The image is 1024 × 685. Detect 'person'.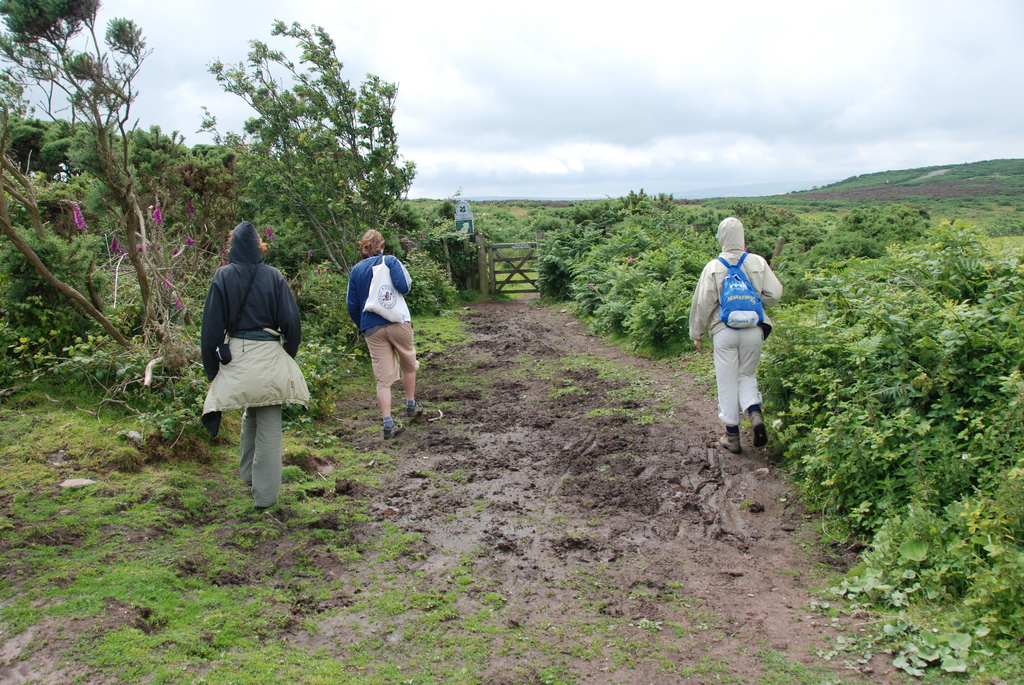
Detection: bbox=[684, 214, 783, 452].
